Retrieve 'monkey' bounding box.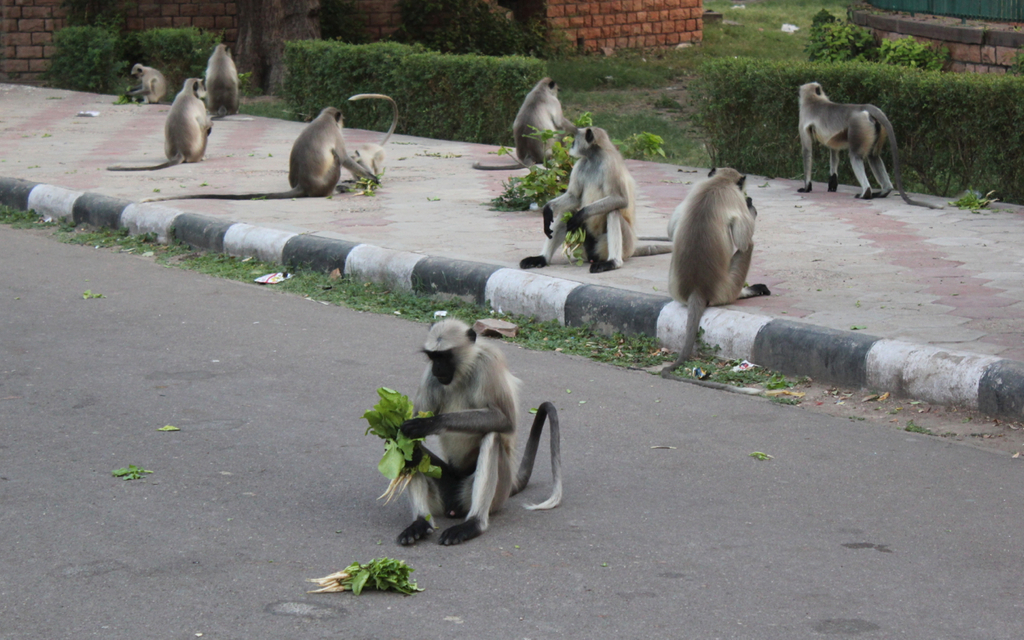
Bounding box: l=126, t=64, r=174, b=101.
